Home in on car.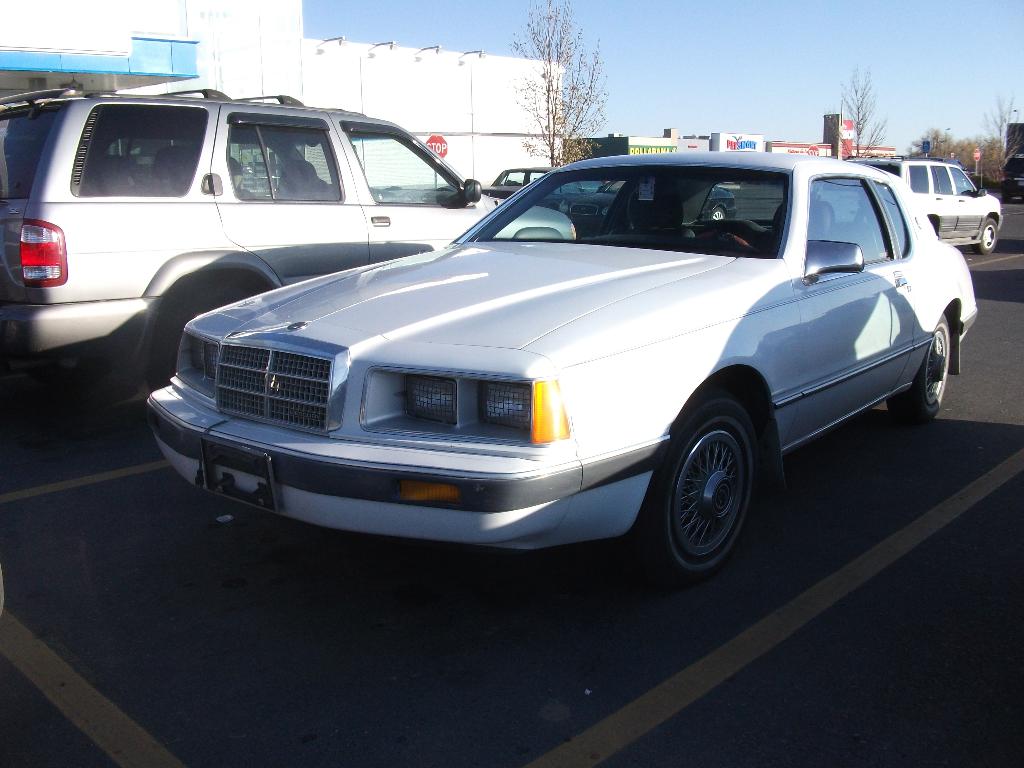
Homed in at (845,160,1007,248).
